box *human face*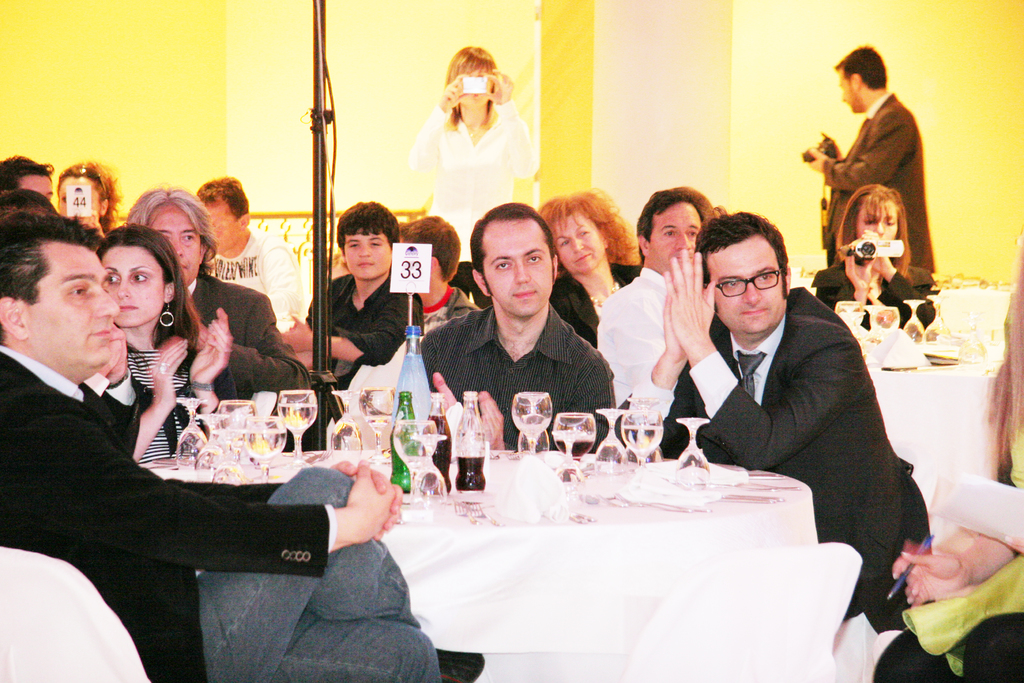
(x1=858, y1=202, x2=900, y2=242)
